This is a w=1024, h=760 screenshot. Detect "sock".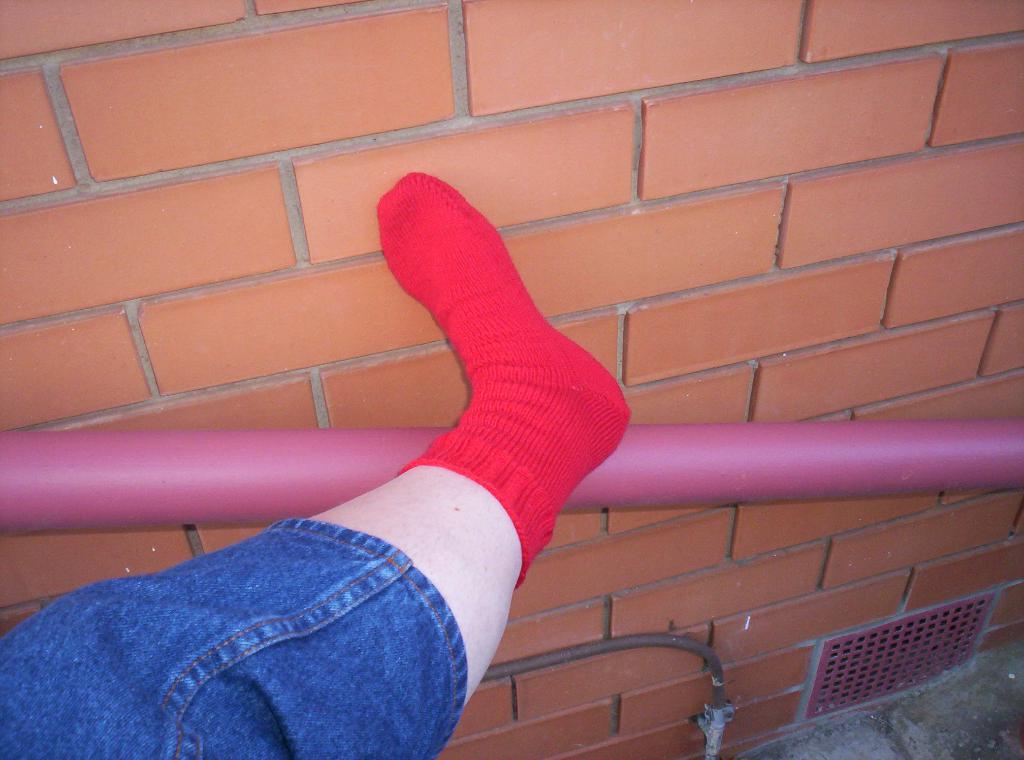
377/172/628/590.
